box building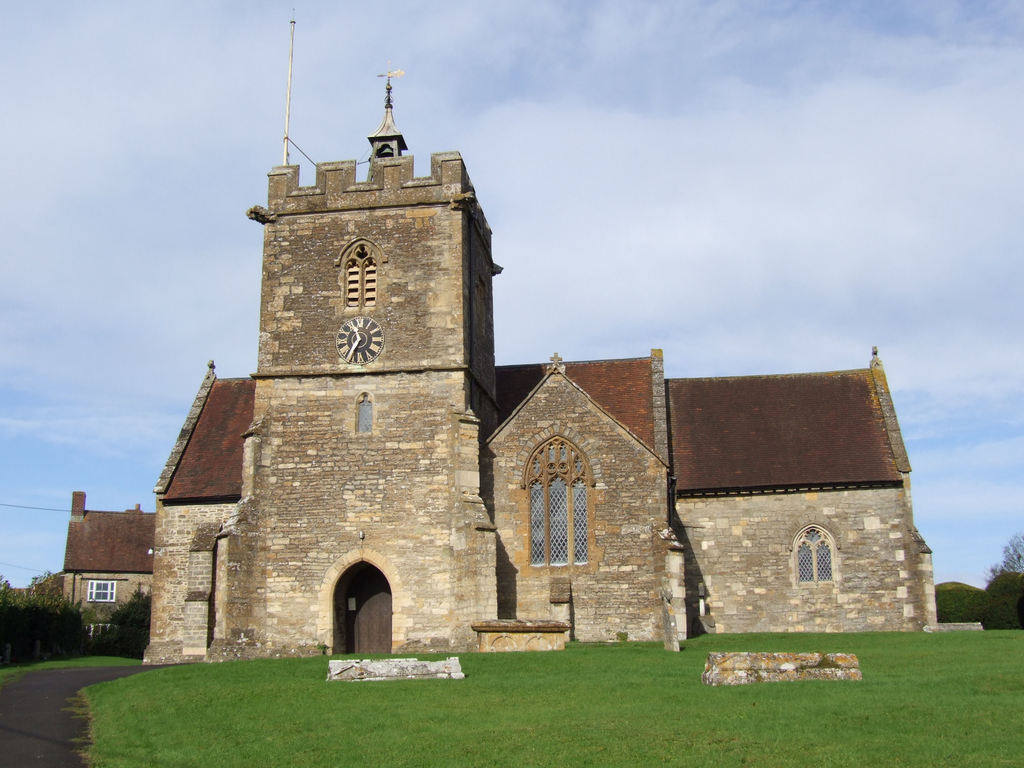
locate(58, 70, 986, 666)
